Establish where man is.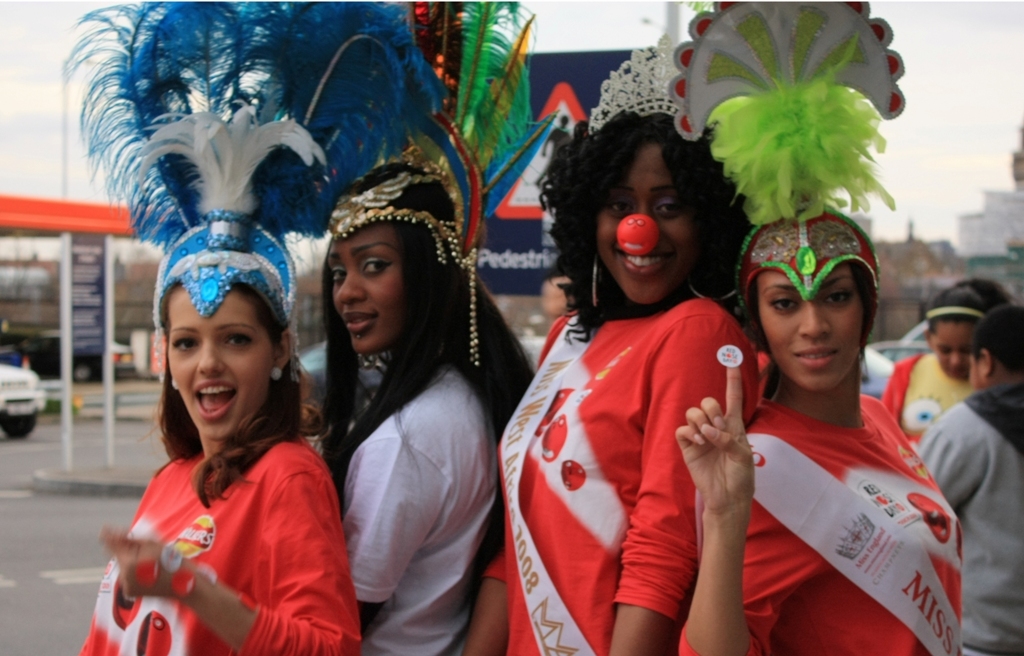
Established at <region>920, 306, 1023, 655</region>.
